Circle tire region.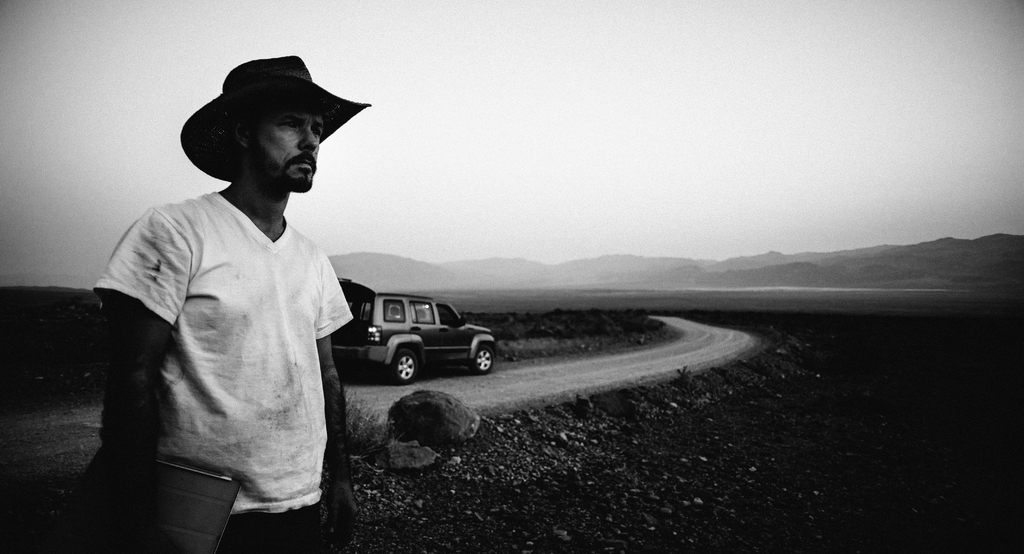
Region: bbox=[470, 345, 493, 373].
